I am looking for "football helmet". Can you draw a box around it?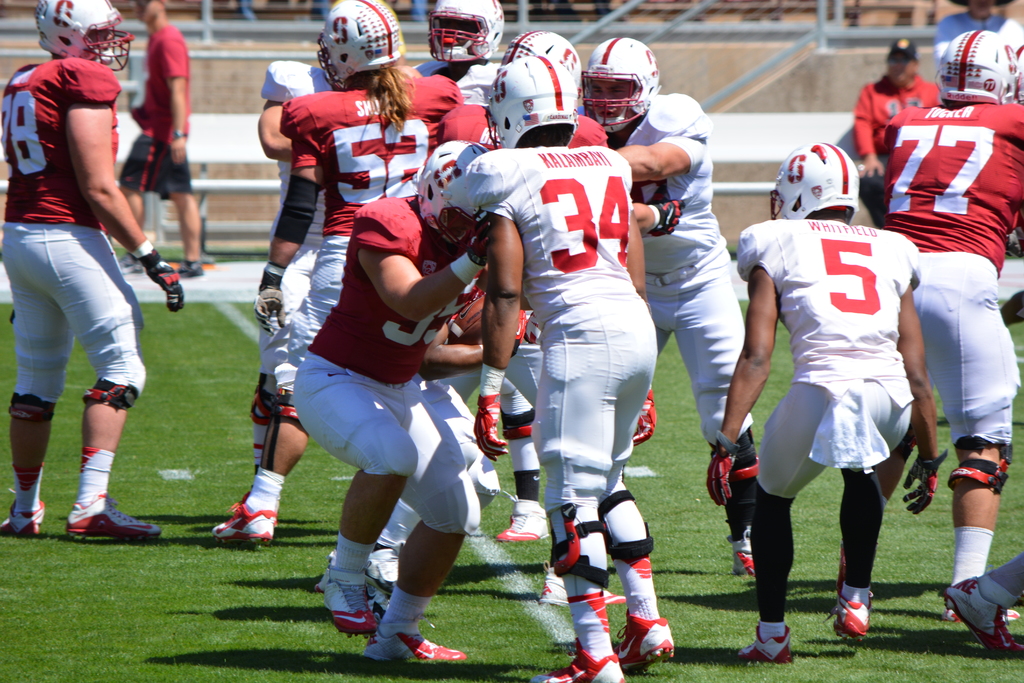
Sure, the bounding box is {"x1": 320, "y1": 0, "x2": 409, "y2": 93}.
